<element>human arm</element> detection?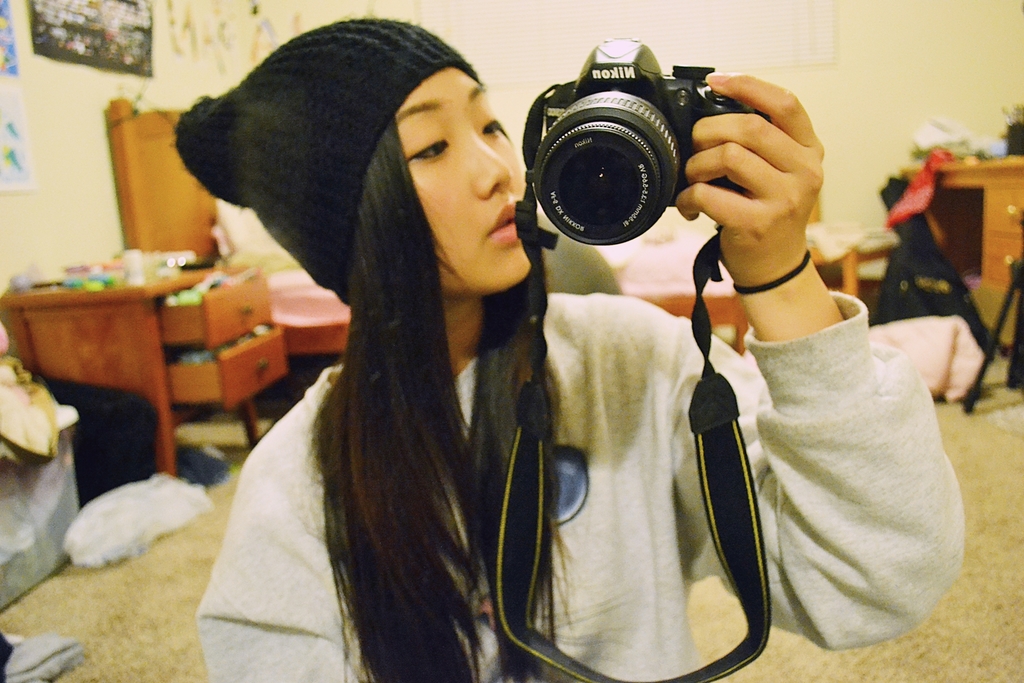
left=194, top=489, right=354, bottom=682
